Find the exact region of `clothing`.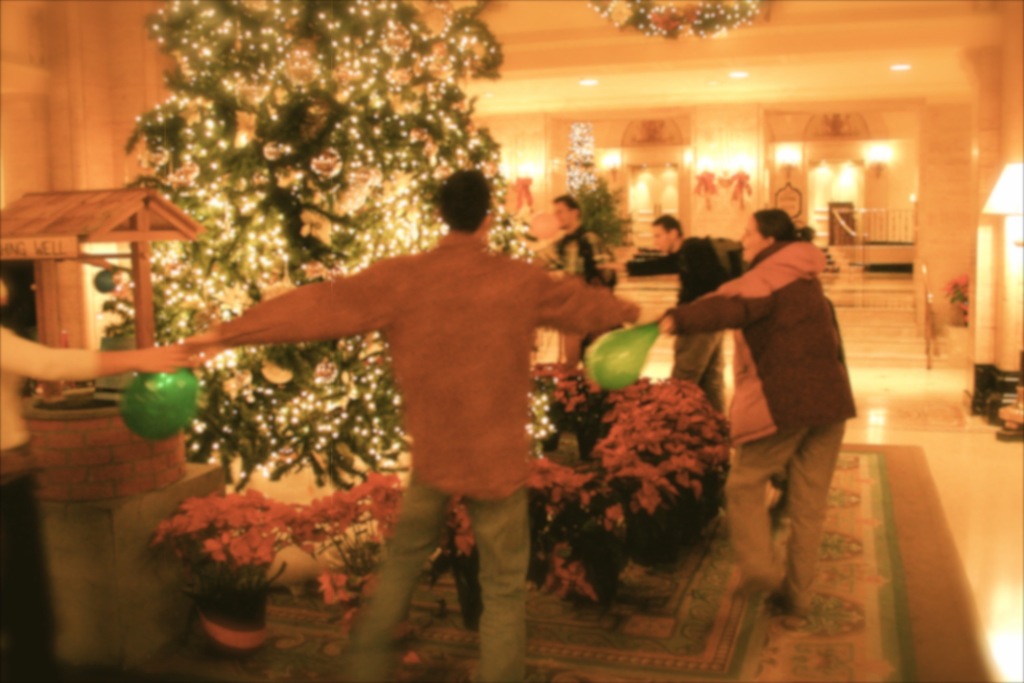
Exact region: x1=535, y1=224, x2=620, y2=374.
